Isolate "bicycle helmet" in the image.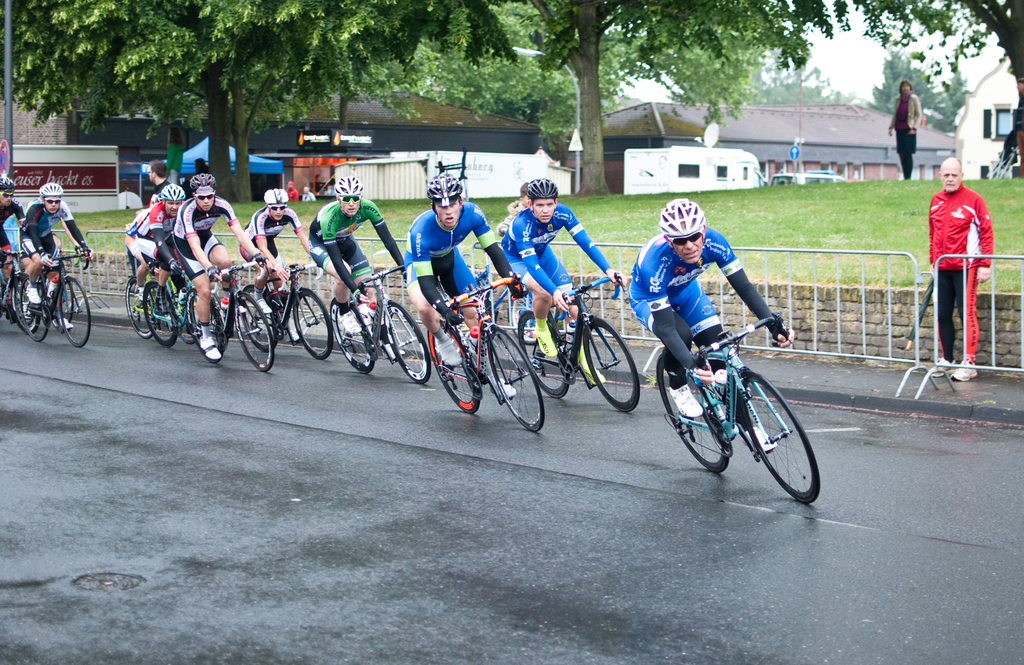
Isolated region: [189, 174, 214, 190].
